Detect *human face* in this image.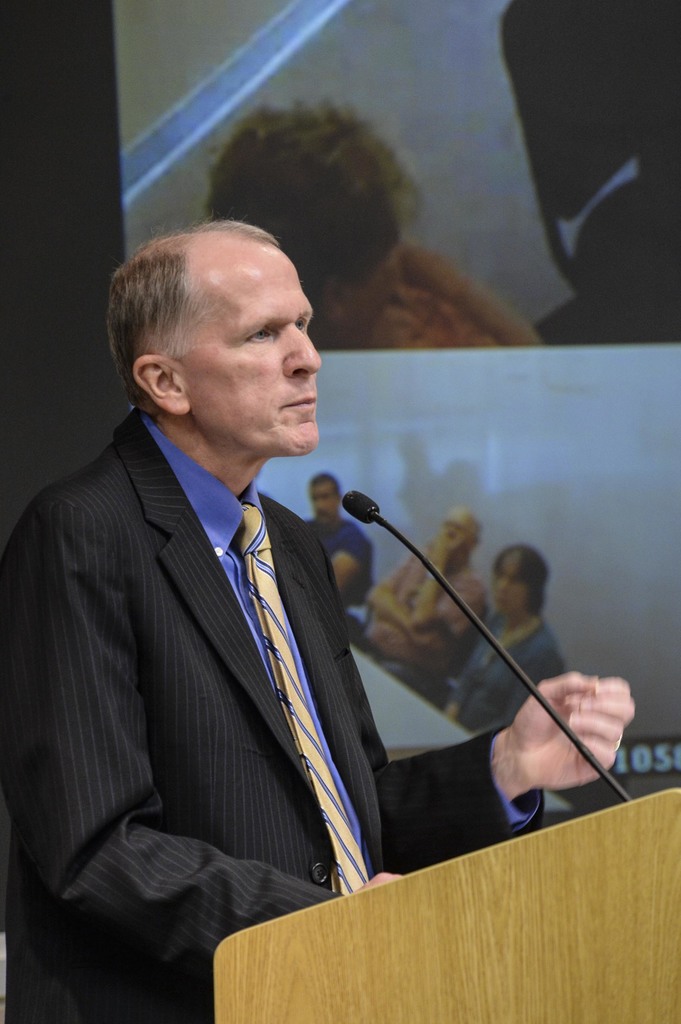
Detection: <region>311, 488, 341, 529</region>.
